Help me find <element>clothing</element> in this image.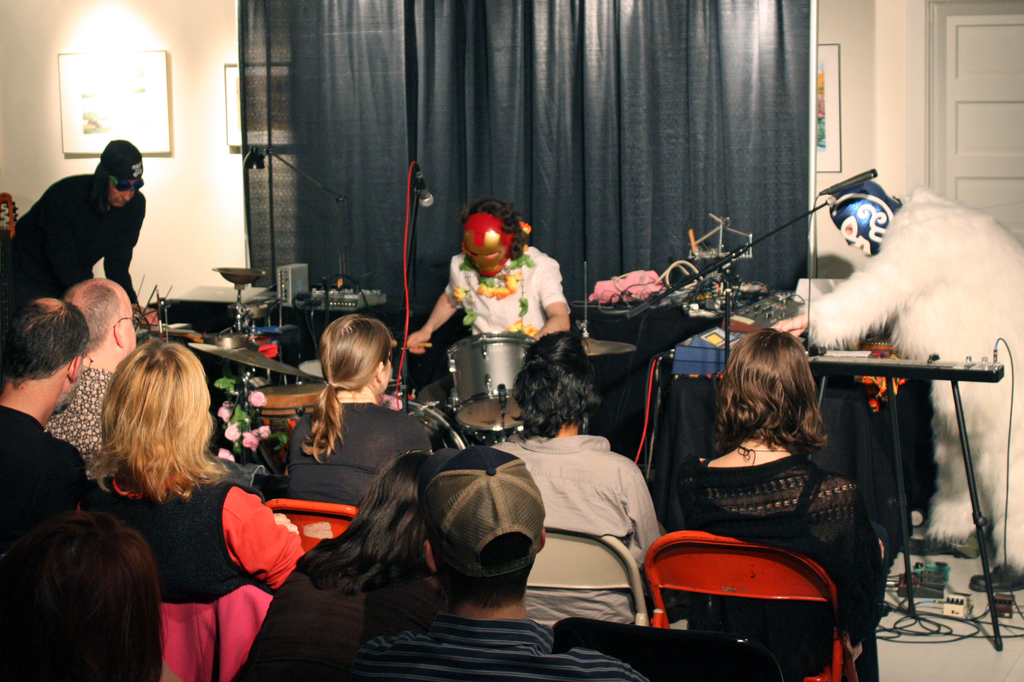
Found it: crop(44, 365, 121, 455).
